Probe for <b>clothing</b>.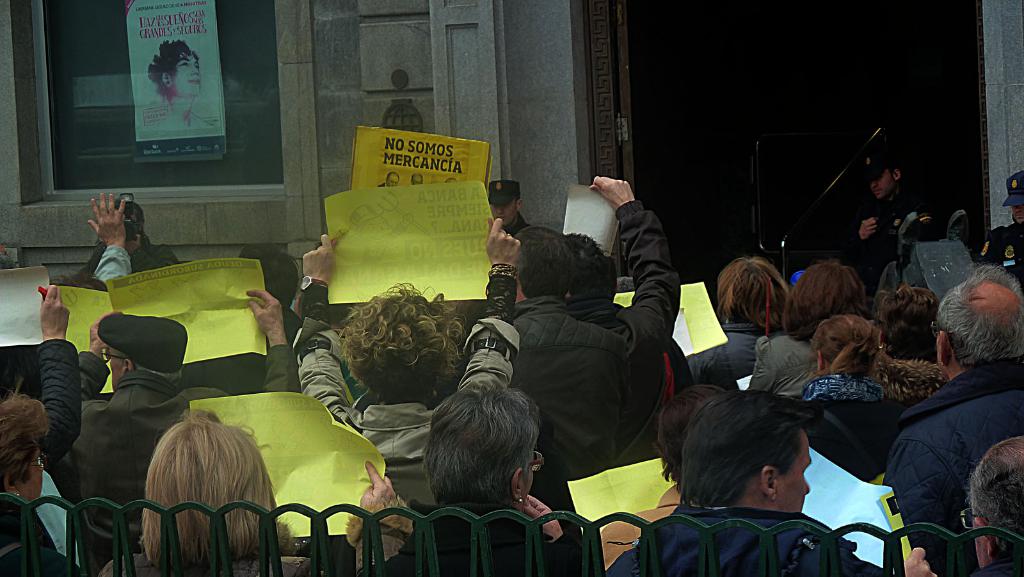
Probe result: <box>505,288,634,514</box>.
